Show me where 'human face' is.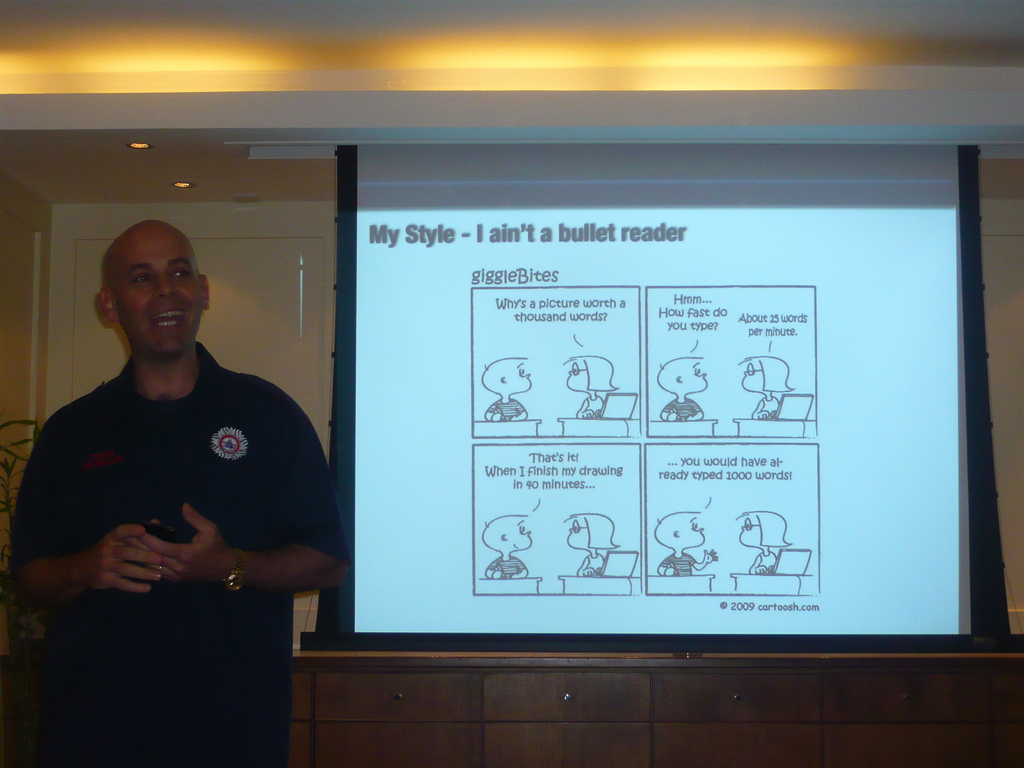
'human face' is at (563,514,586,550).
